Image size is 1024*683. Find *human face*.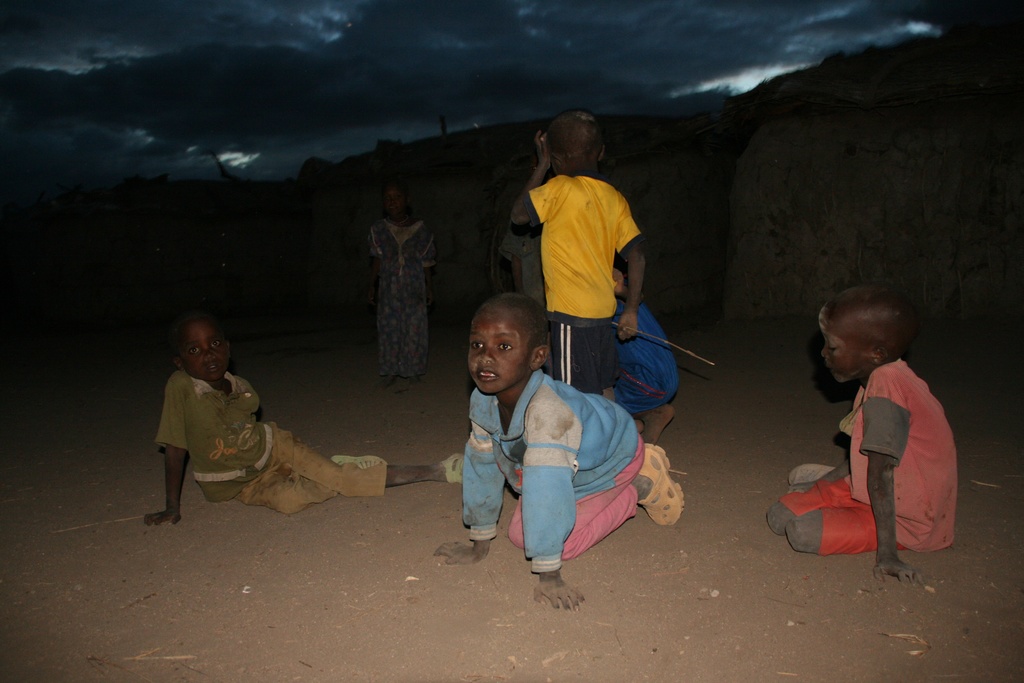
180:324:228:375.
